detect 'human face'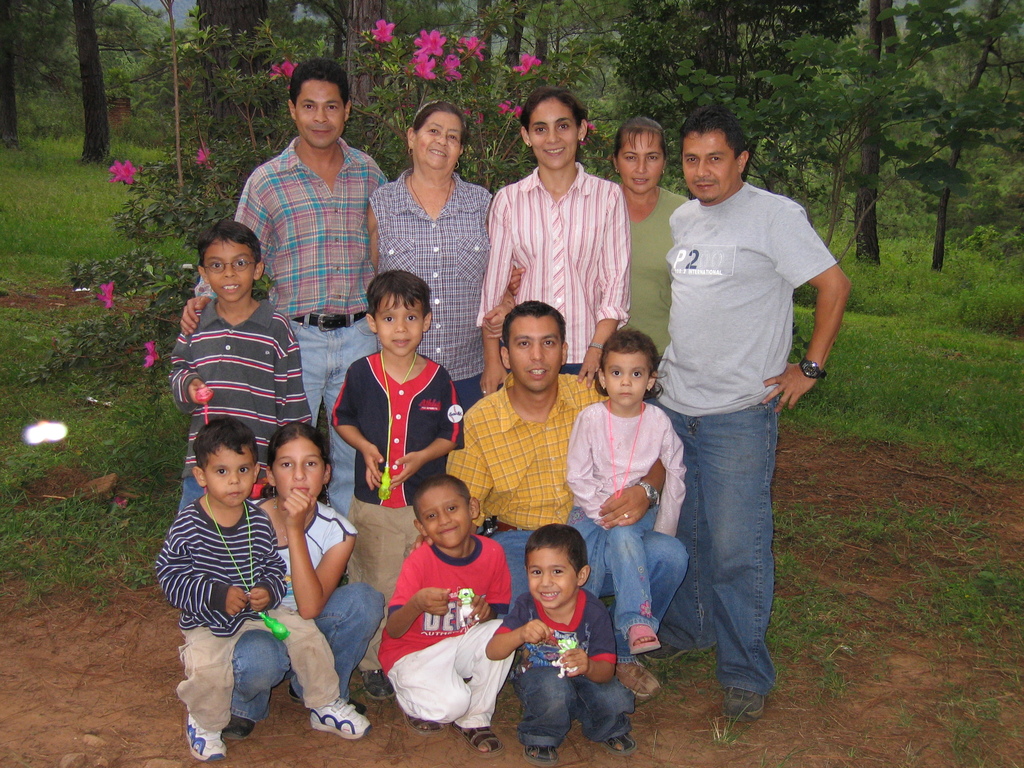
{"left": 203, "top": 237, "right": 253, "bottom": 303}
